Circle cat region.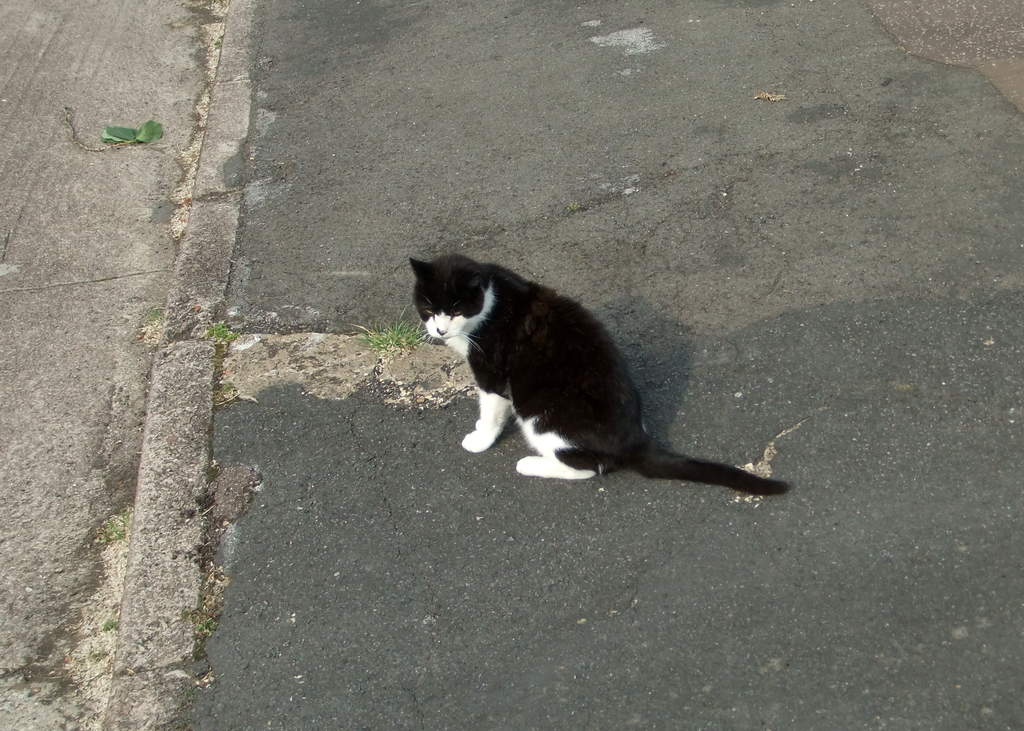
Region: [404,260,788,499].
